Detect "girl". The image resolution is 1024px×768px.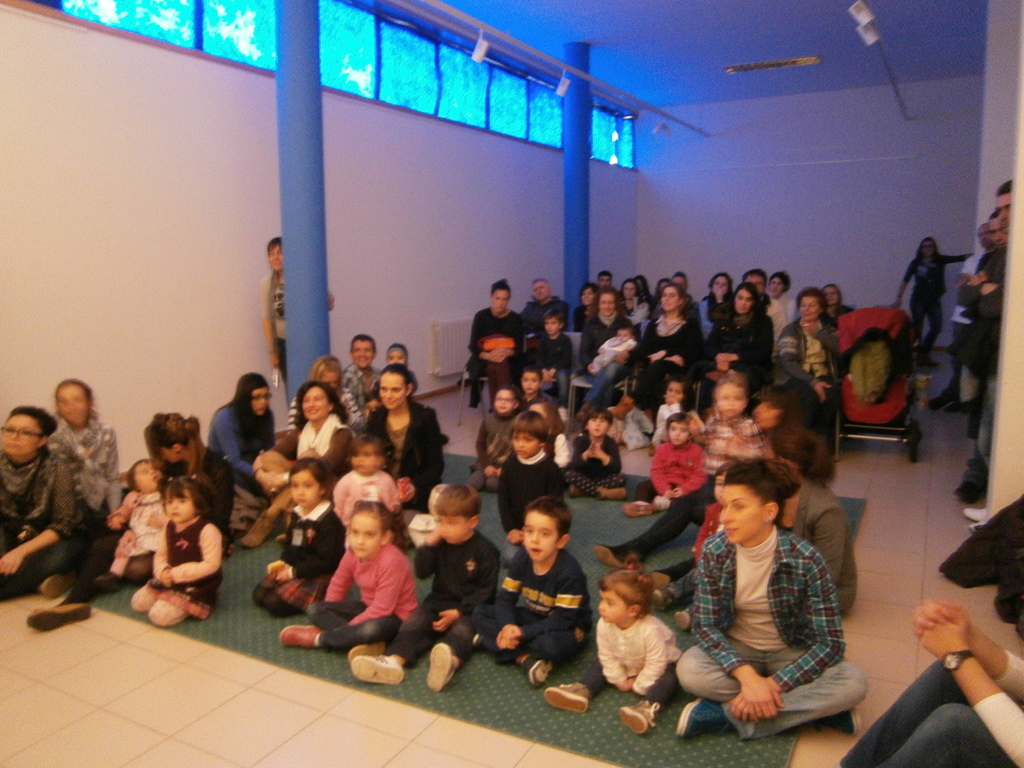
625/411/710/516.
